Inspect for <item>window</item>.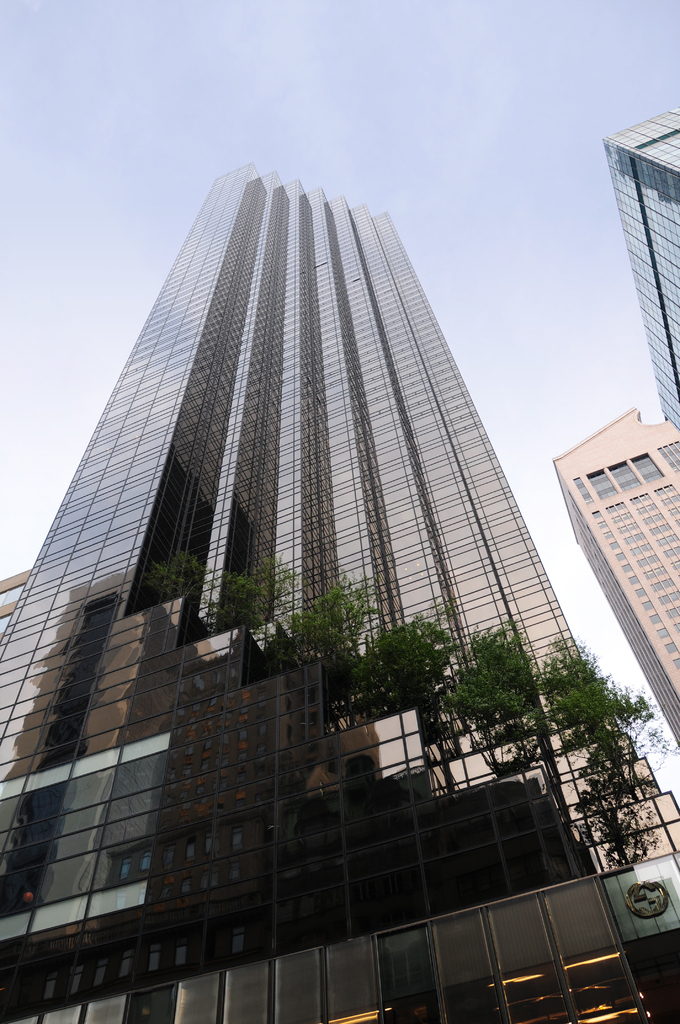
Inspection: rect(586, 466, 619, 499).
